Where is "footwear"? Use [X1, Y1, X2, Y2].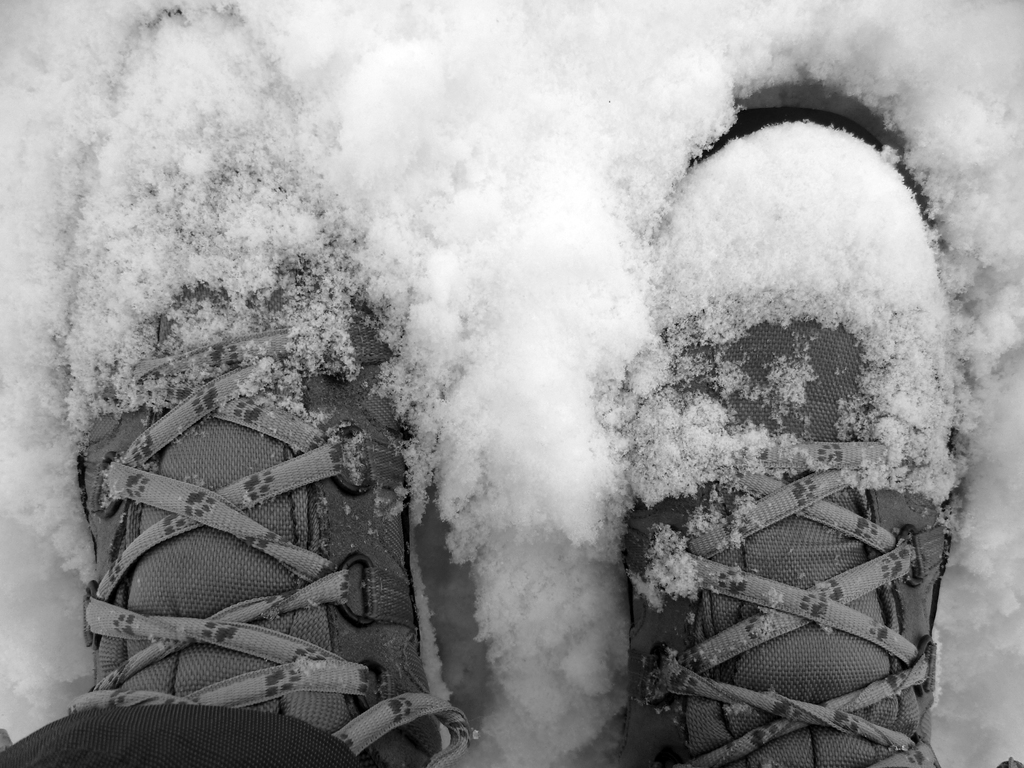
[616, 84, 954, 735].
